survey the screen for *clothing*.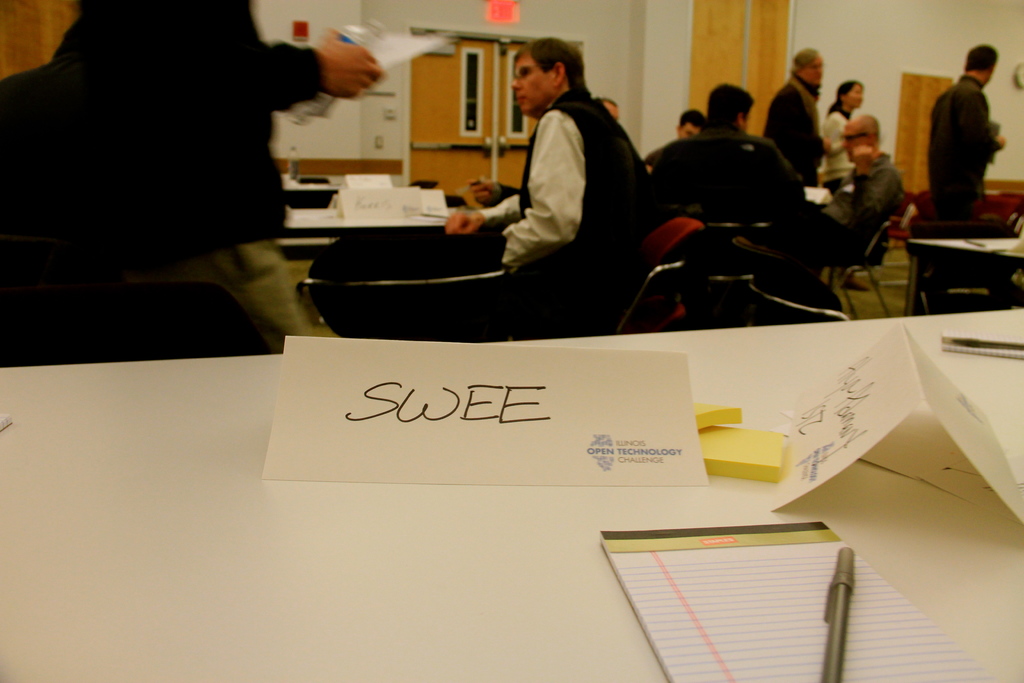
Survey found: locate(758, 70, 822, 188).
